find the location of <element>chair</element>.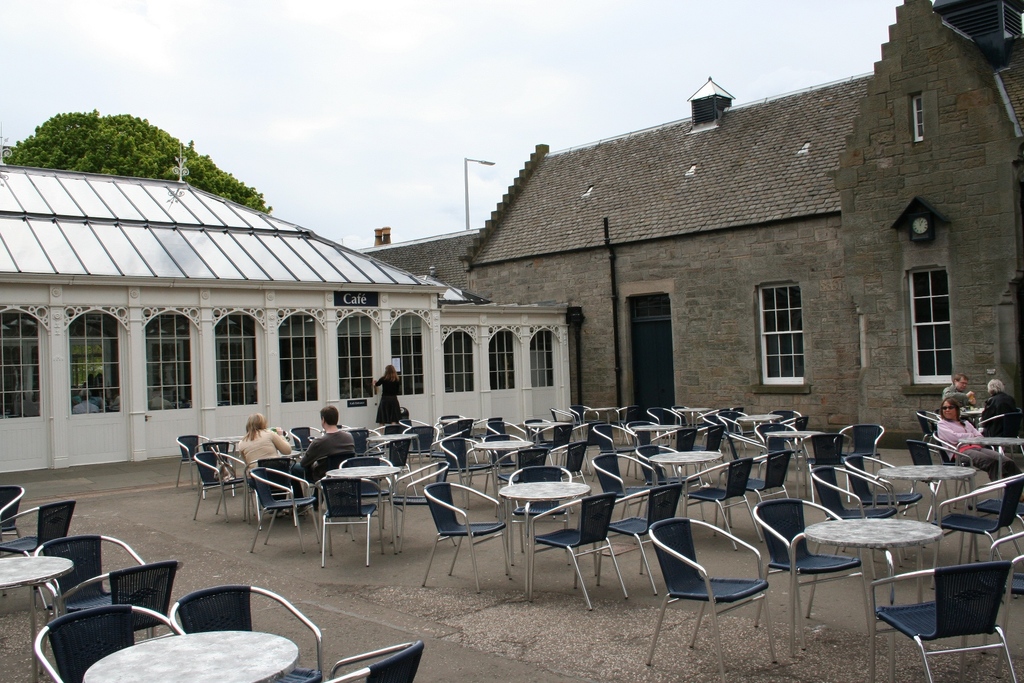
Location: x1=833, y1=422, x2=884, y2=482.
